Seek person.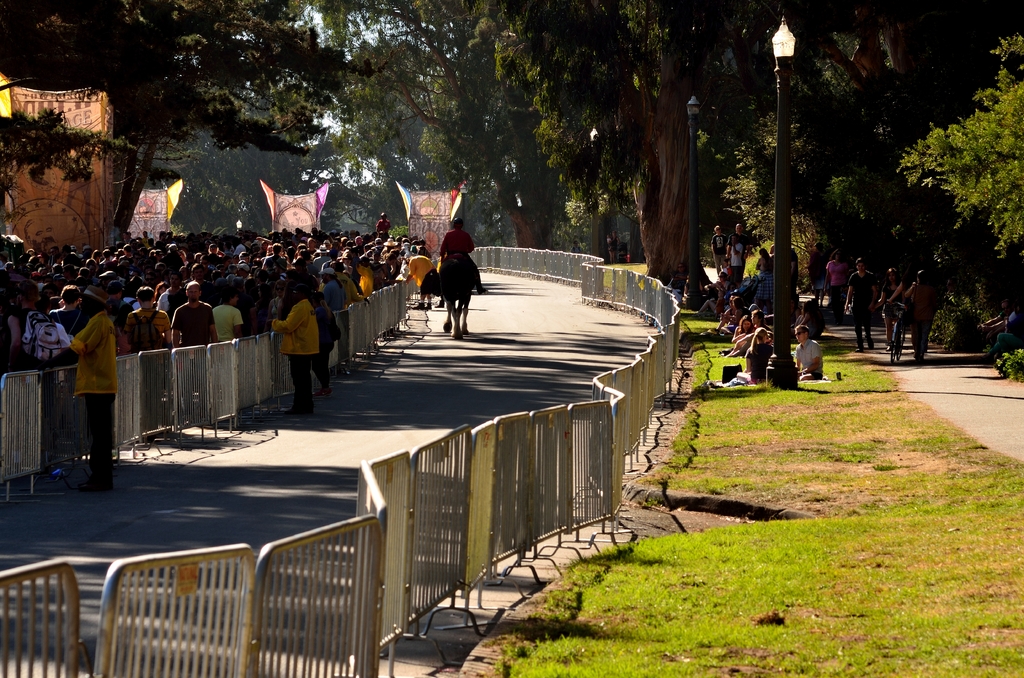
62 287 121 491.
